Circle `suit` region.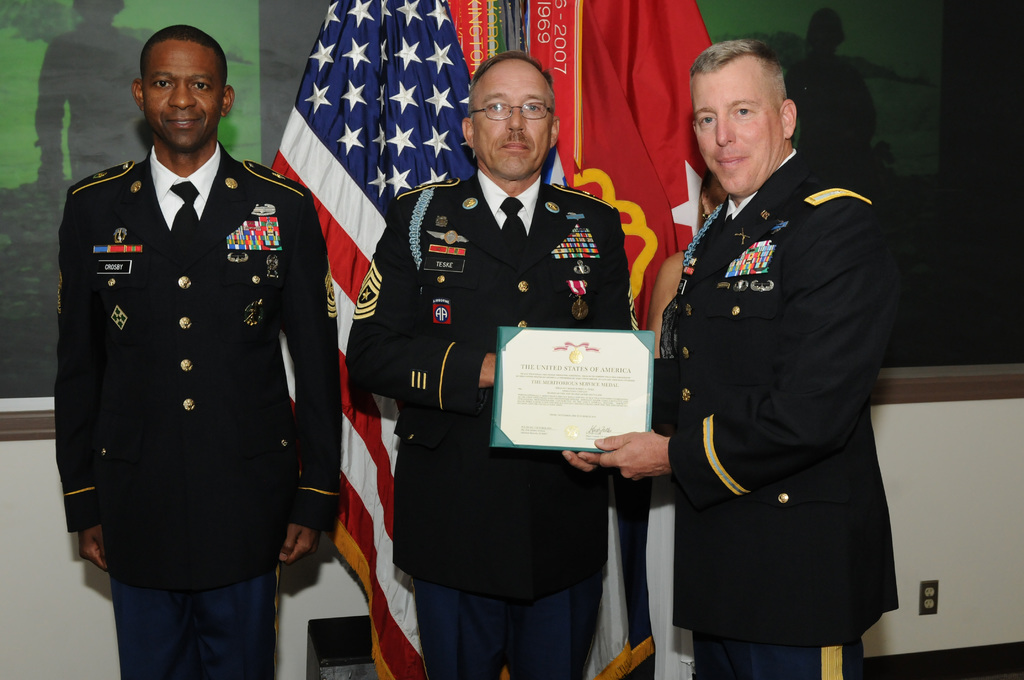
Region: <box>56,57,332,662</box>.
